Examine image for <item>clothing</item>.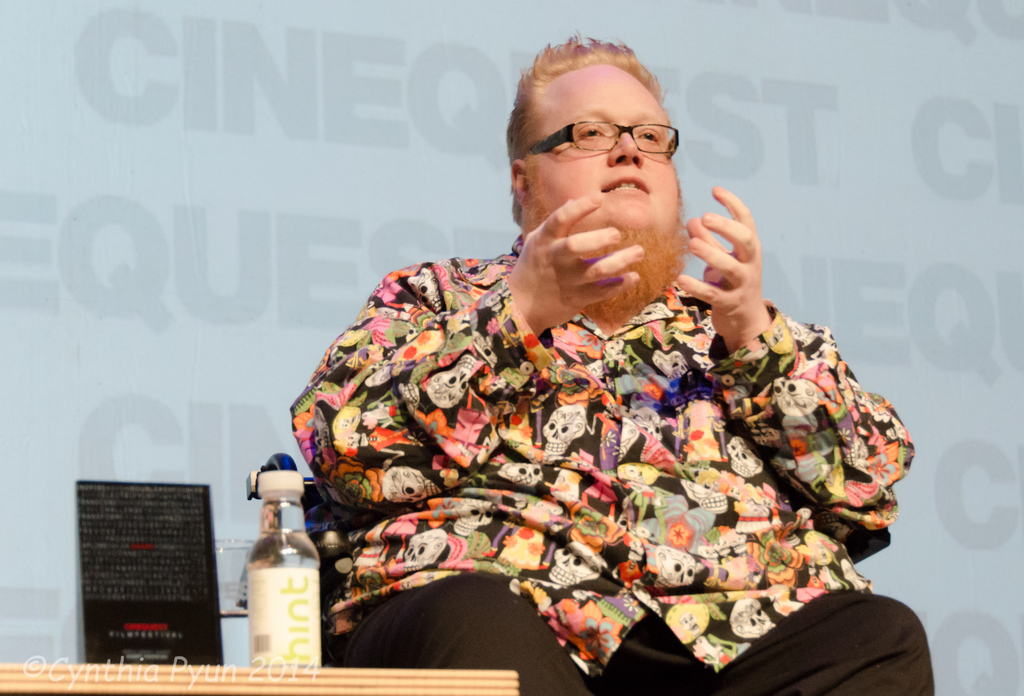
Examination result: locate(295, 222, 872, 642).
